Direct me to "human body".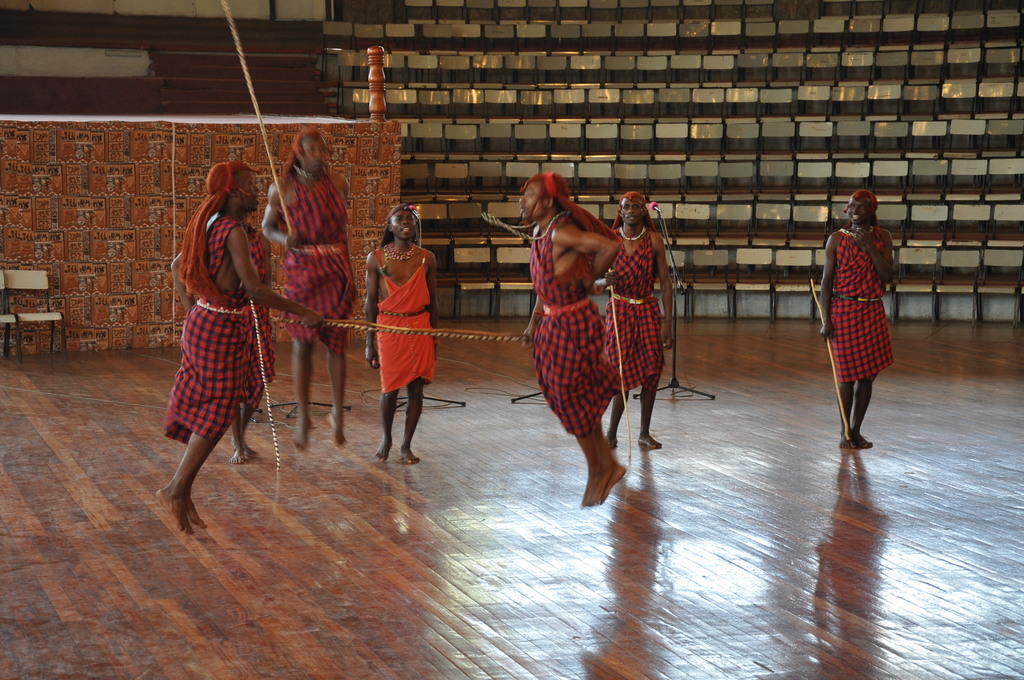
Direction: l=166, t=149, r=335, b=531.
